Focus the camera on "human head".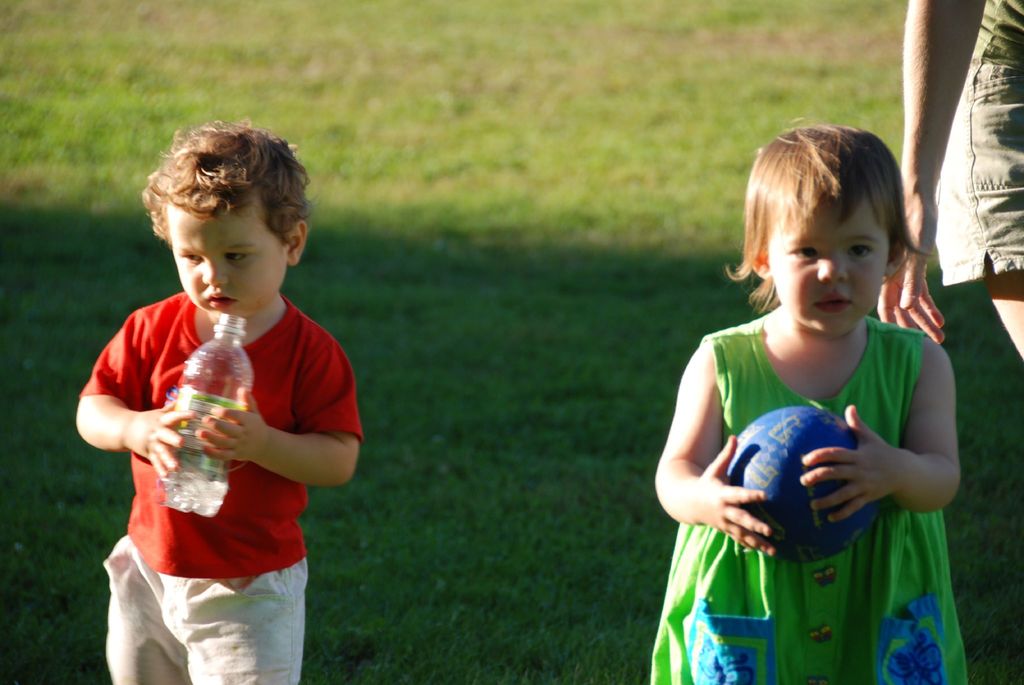
Focus region: 149:122:309:318.
